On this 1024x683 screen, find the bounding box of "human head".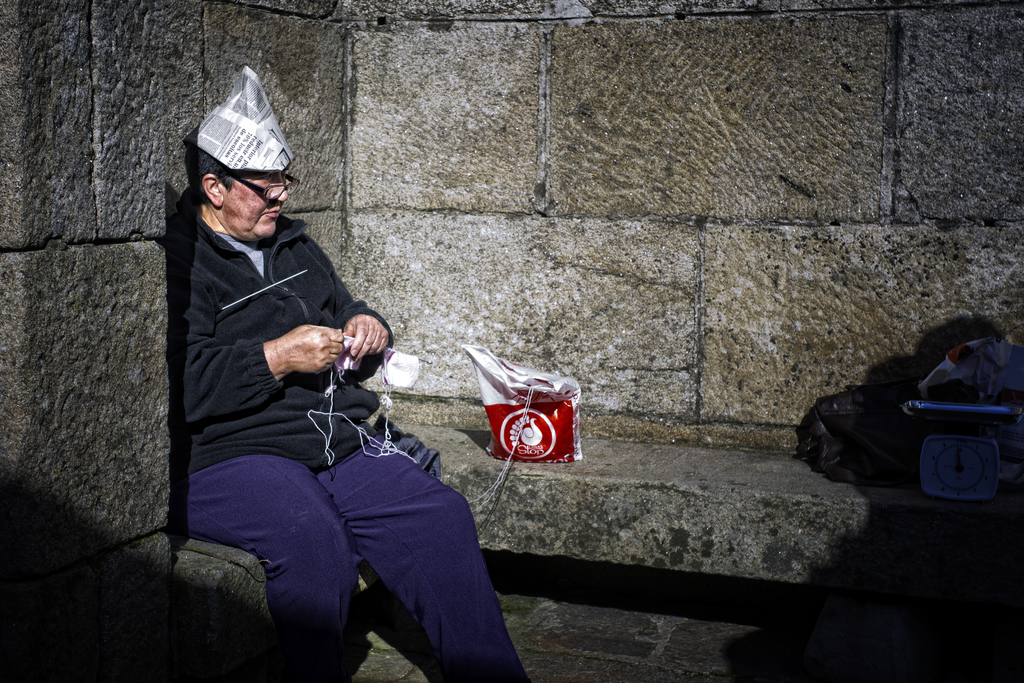
Bounding box: (left=184, top=109, right=289, bottom=245).
